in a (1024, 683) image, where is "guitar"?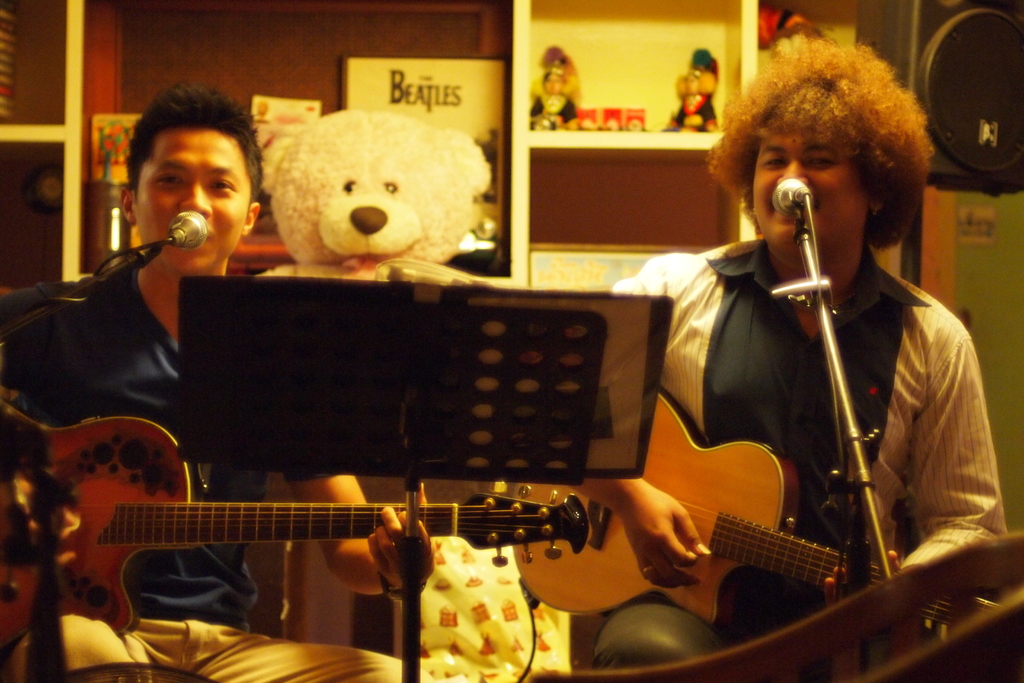
detection(22, 431, 655, 654).
